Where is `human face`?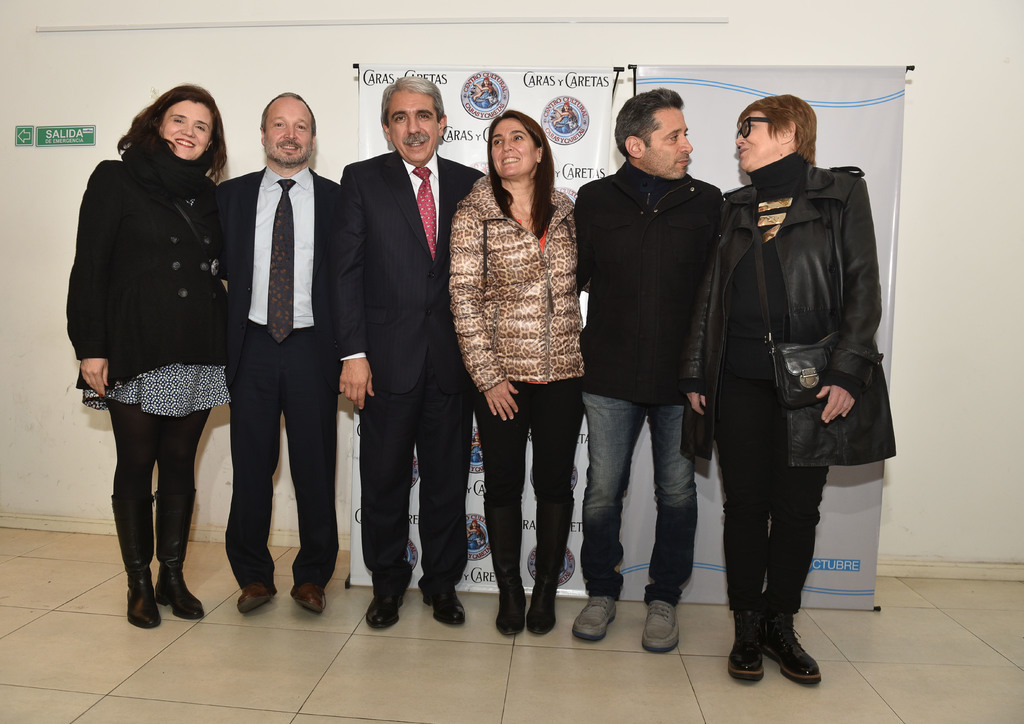
bbox=[266, 97, 313, 168].
